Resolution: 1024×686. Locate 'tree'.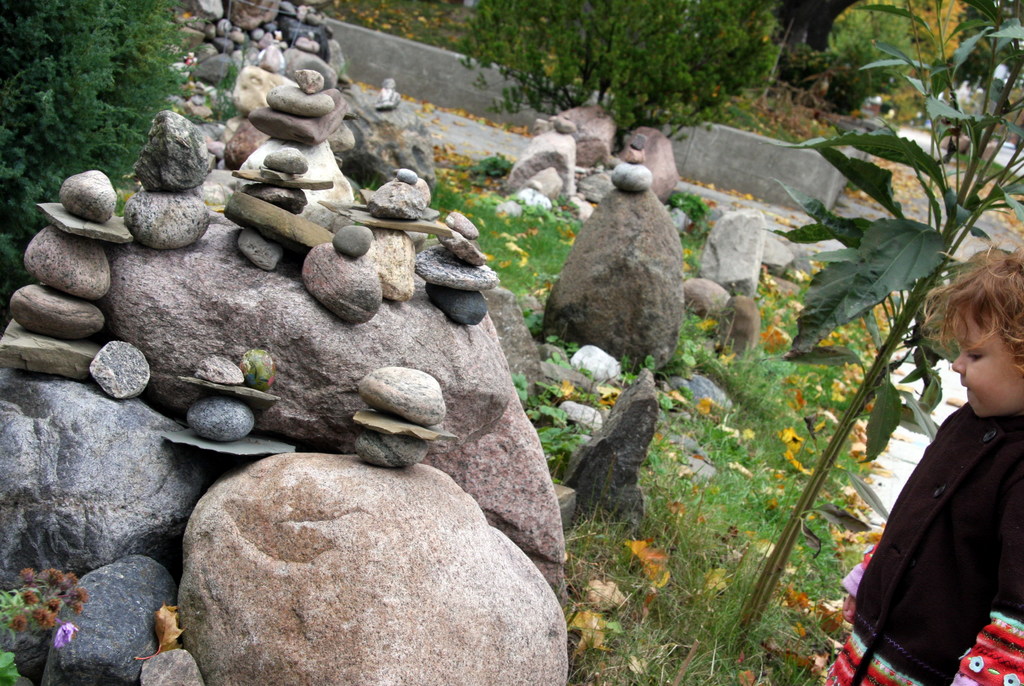
box(754, 0, 896, 104).
